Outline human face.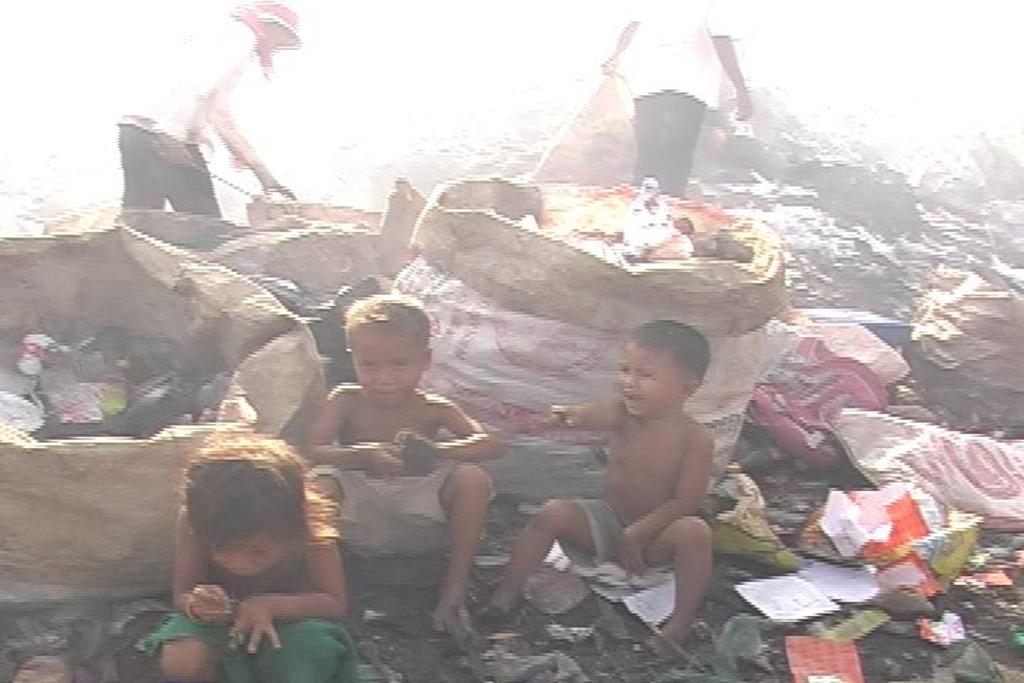
Outline: [622, 344, 678, 415].
